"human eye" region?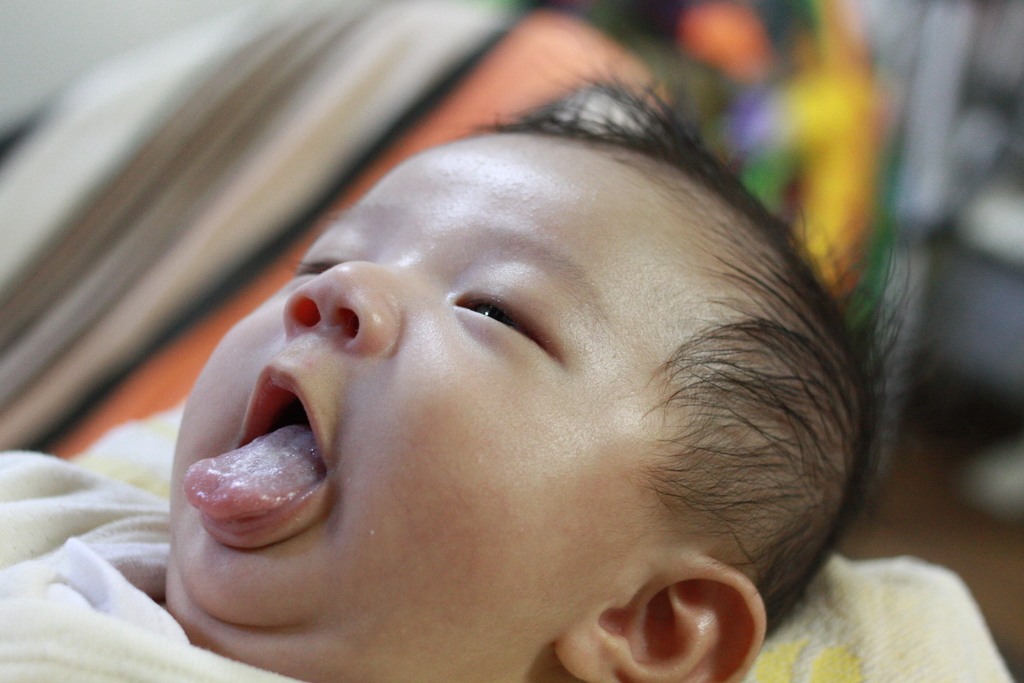
<box>295,231,372,281</box>
